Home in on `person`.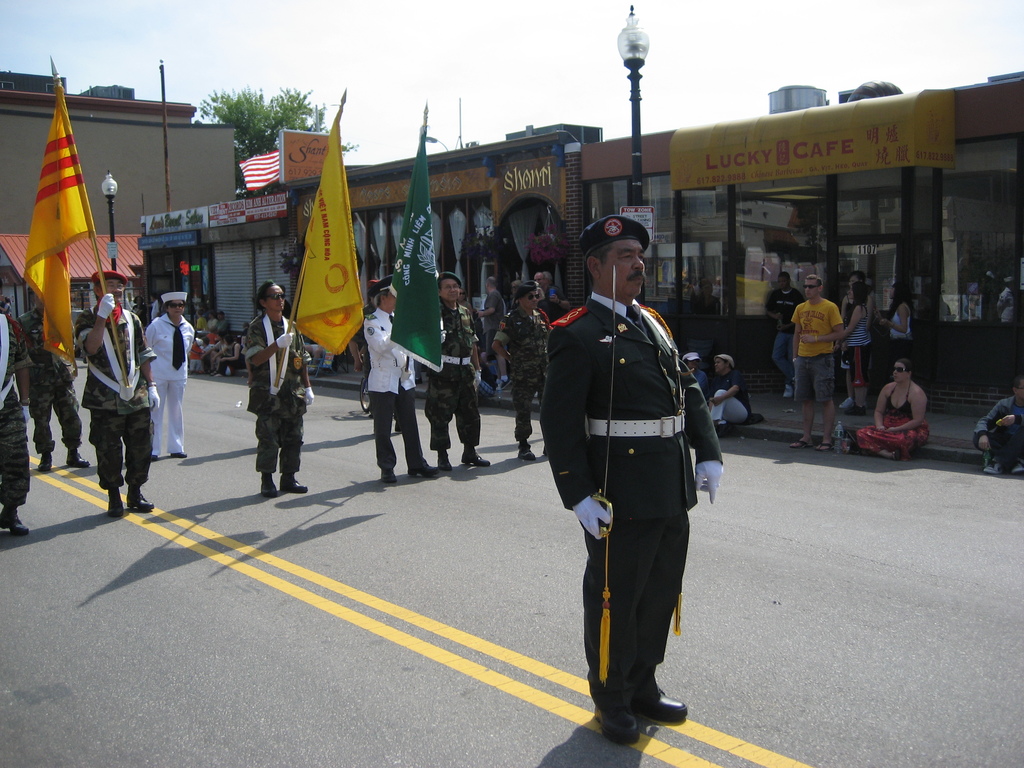
Homed in at pyautogui.locateOnScreen(75, 266, 165, 513).
